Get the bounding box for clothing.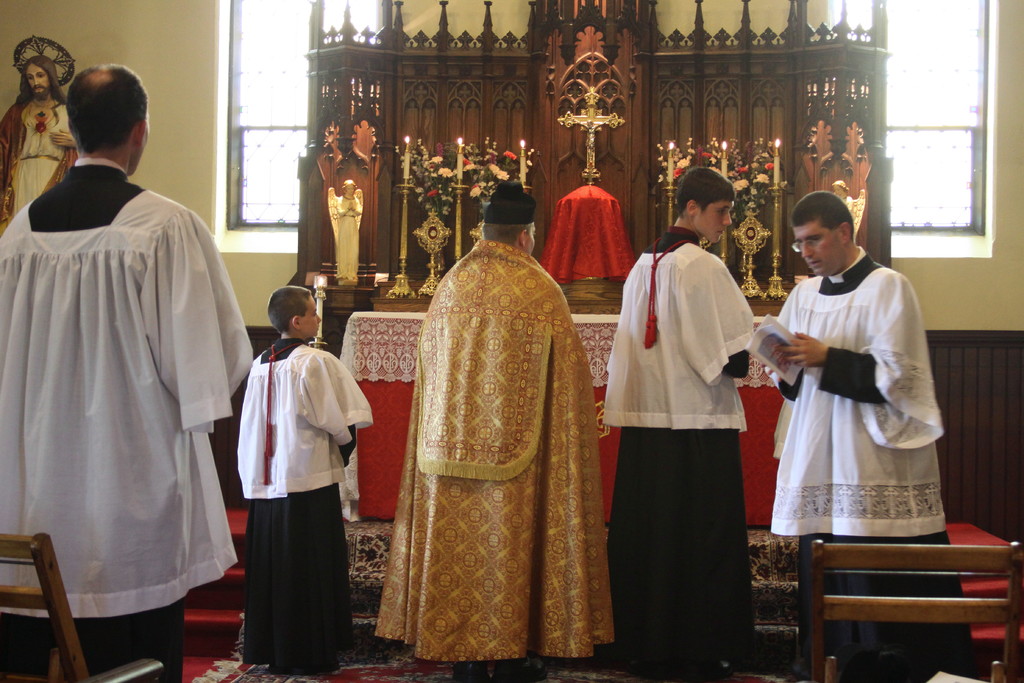
x1=20 y1=133 x2=232 y2=682.
